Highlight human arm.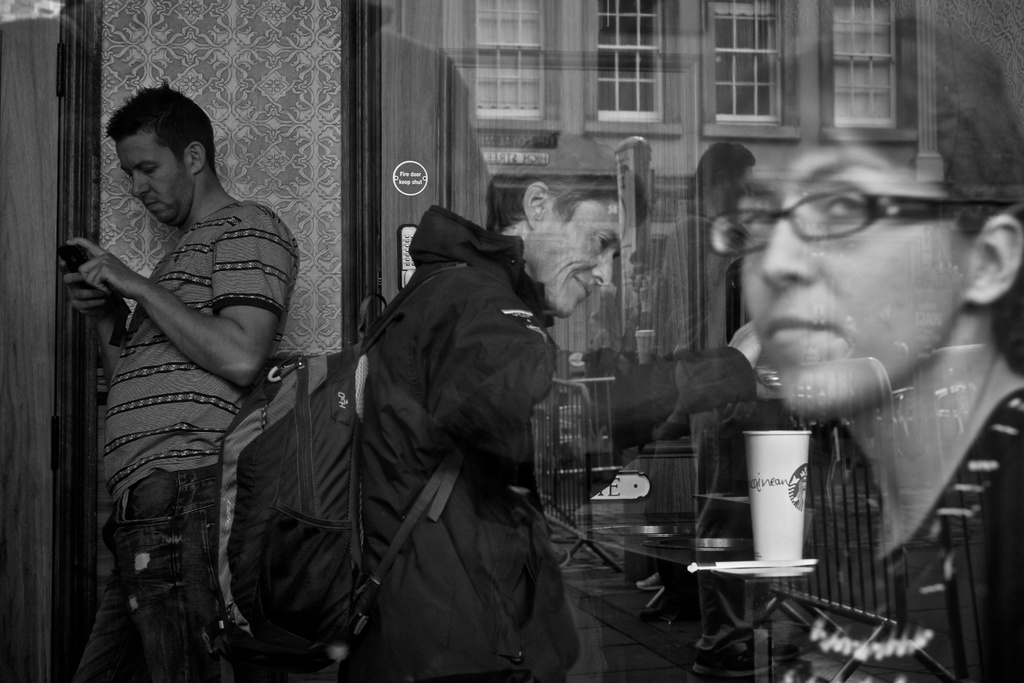
Highlighted region: bbox=[449, 290, 772, 453].
